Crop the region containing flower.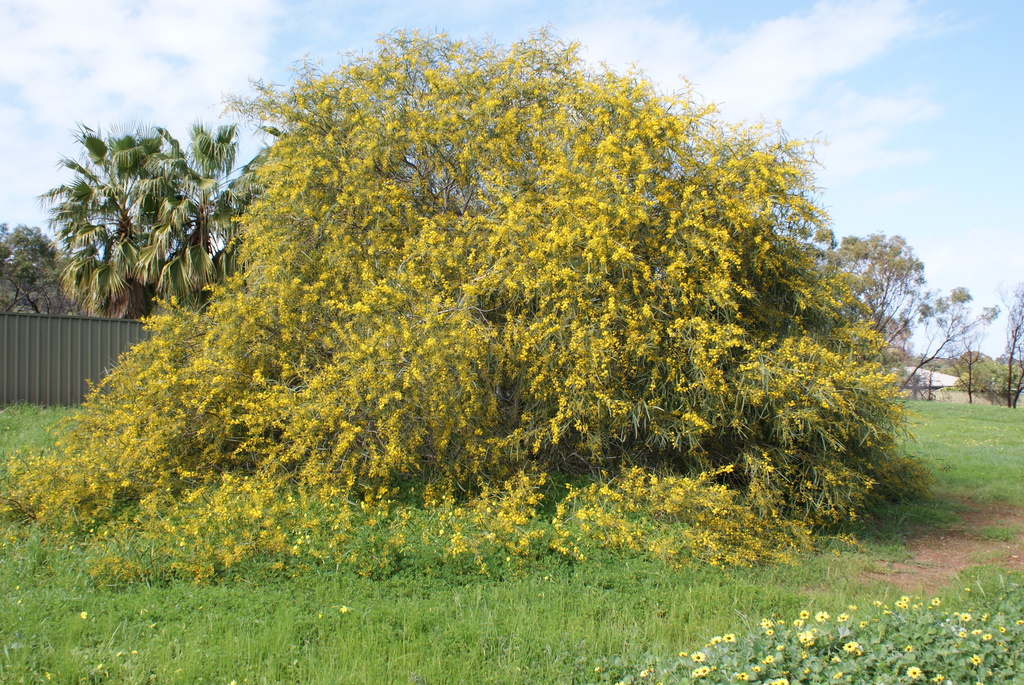
Crop region: (982, 633, 993, 640).
